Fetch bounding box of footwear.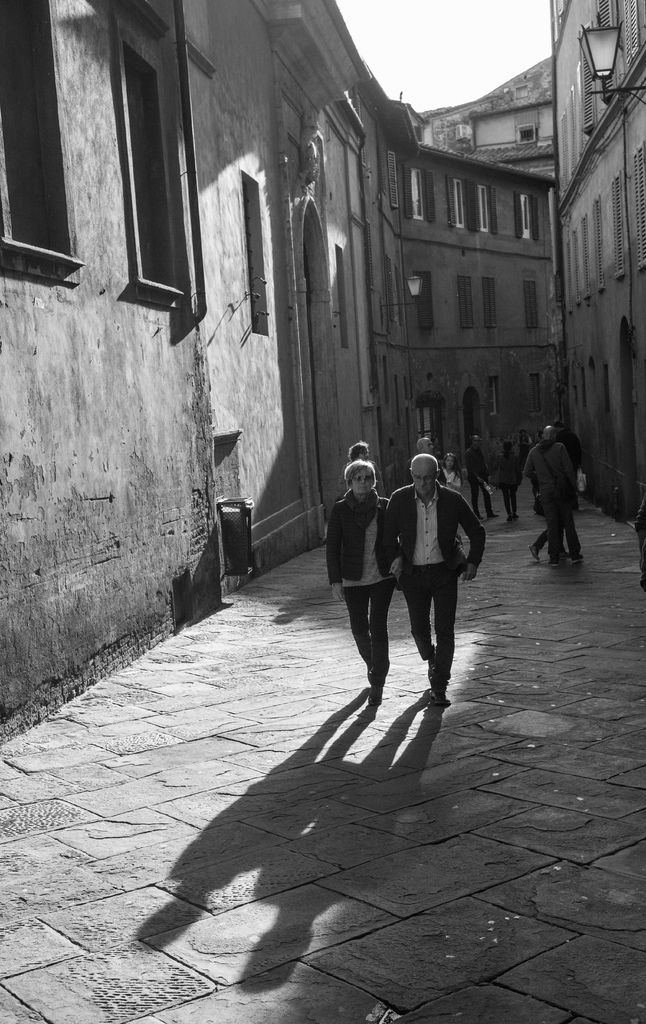
Bbox: (x1=485, y1=511, x2=499, y2=517).
